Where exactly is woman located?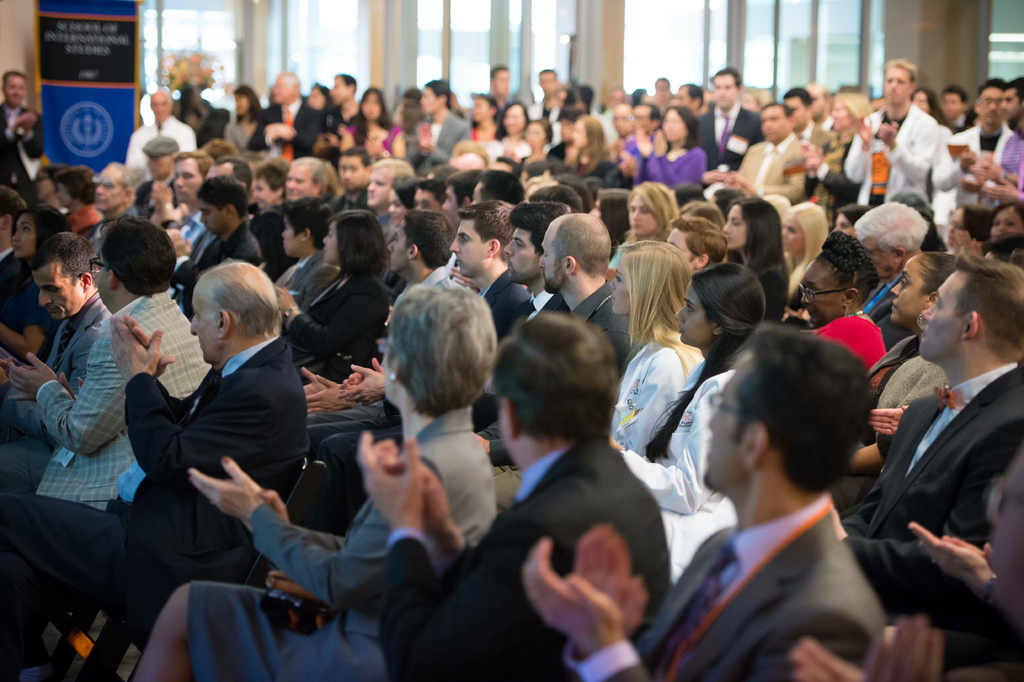
Its bounding box is crop(839, 198, 858, 243).
